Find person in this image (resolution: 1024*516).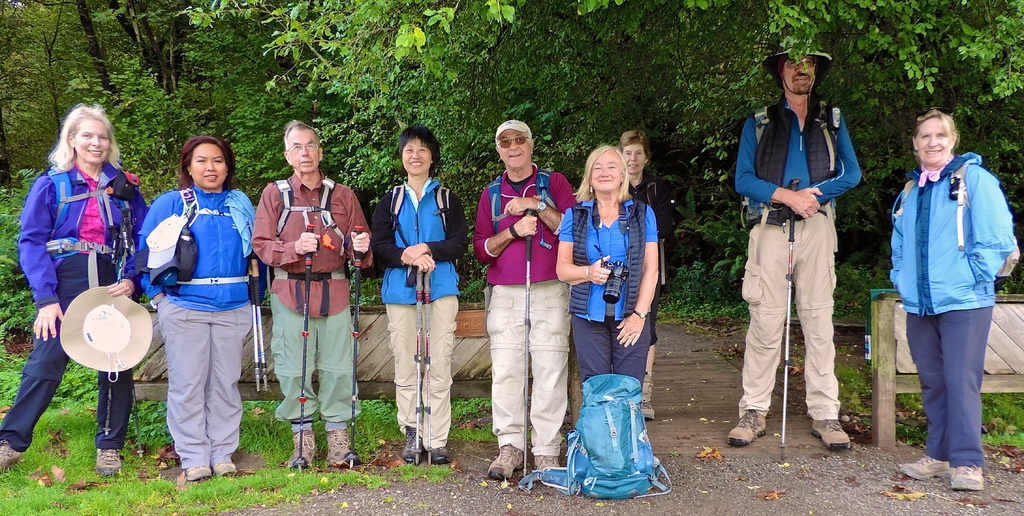
[554, 138, 660, 409].
